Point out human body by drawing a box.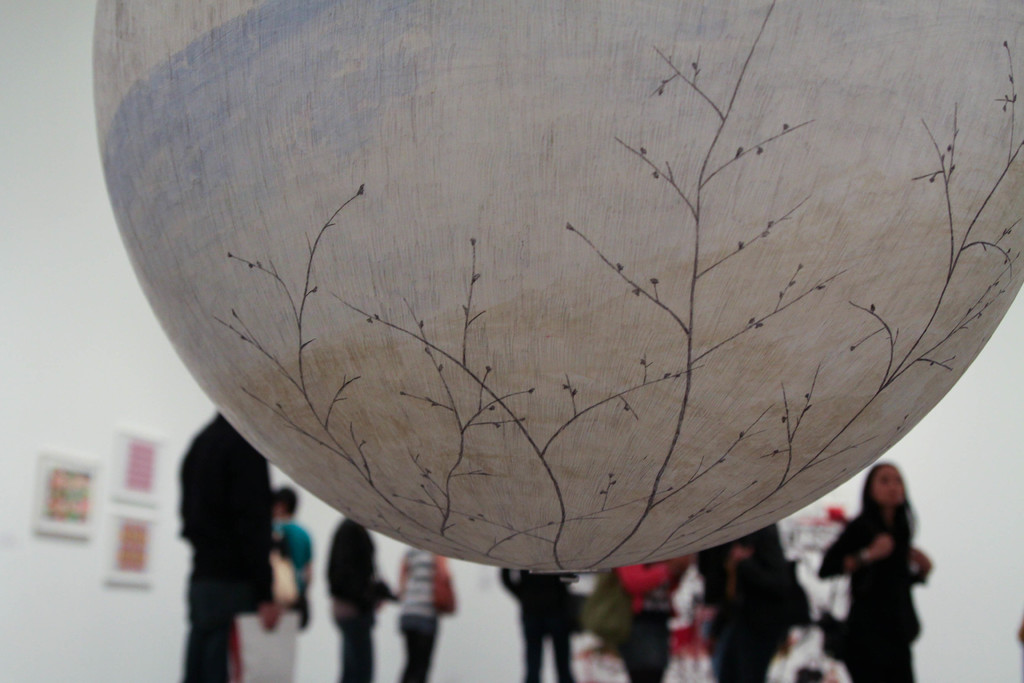
bbox=[493, 567, 593, 682].
